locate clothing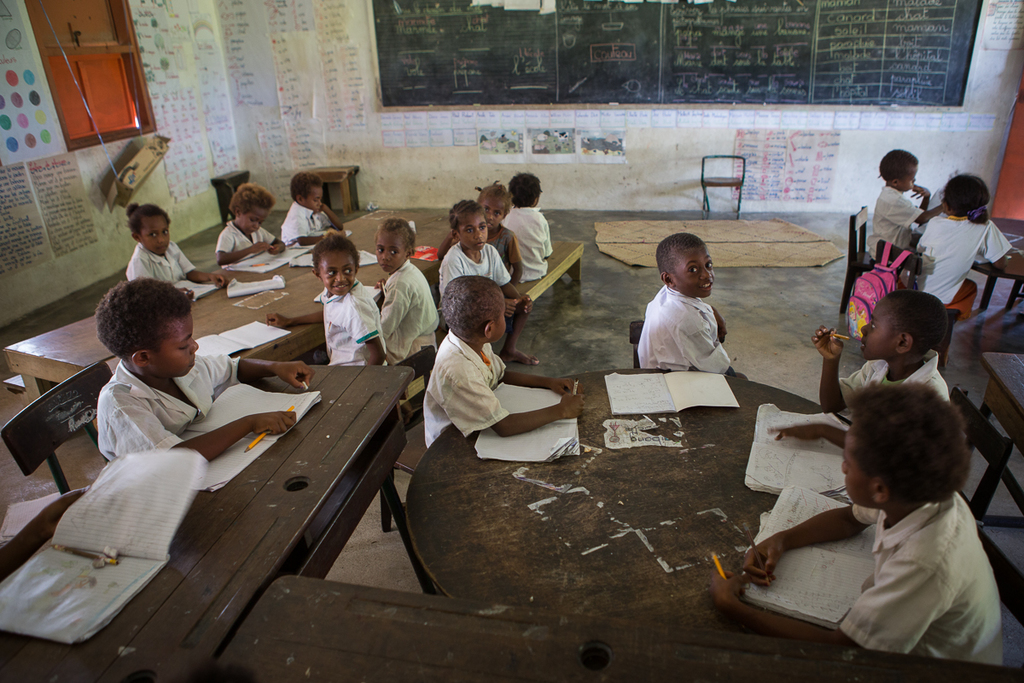
bbox(870, 178, 928, 265)
